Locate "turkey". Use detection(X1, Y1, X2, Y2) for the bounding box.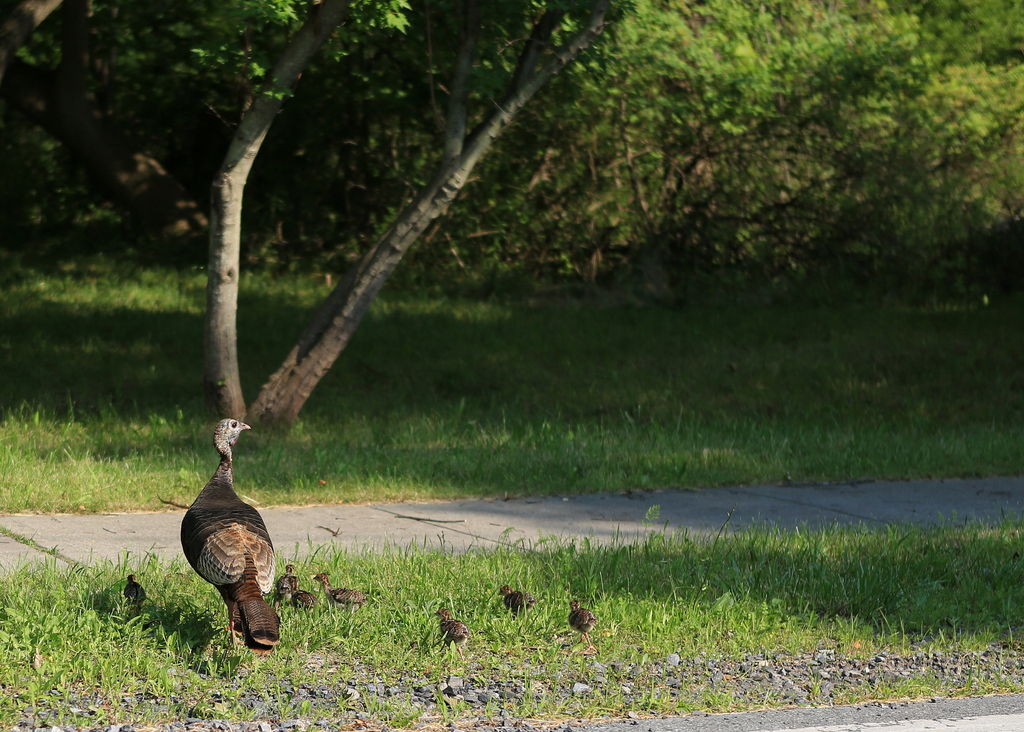
detection(498, 583, 536, 621).
